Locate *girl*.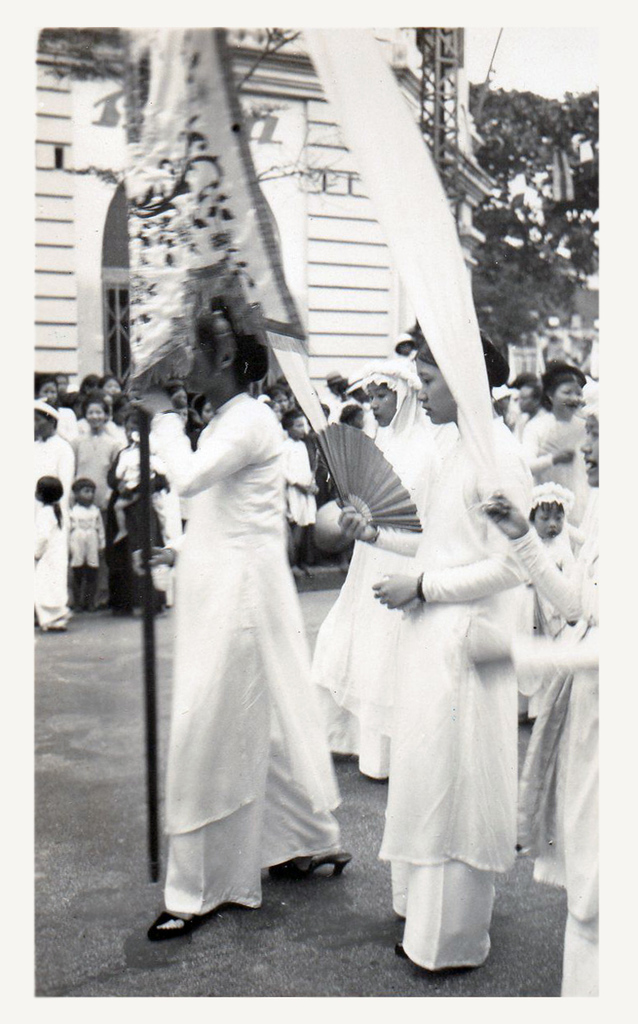
Bounding box: bbox(282, 412, 318, 568).
